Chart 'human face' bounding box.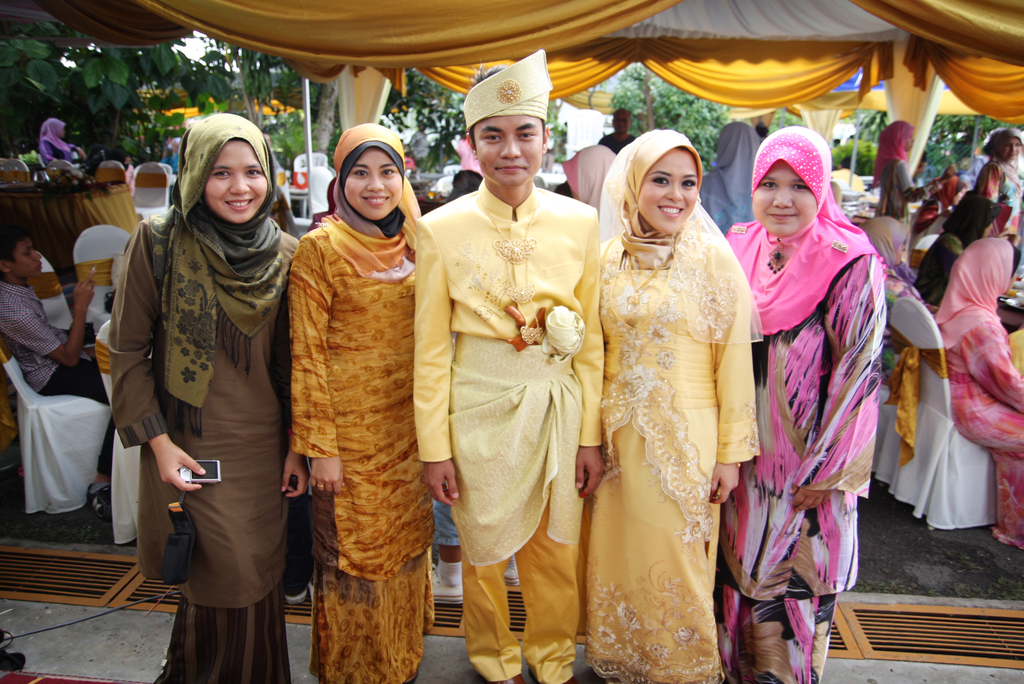
Charted: crop(639, 151, 698, 232).
